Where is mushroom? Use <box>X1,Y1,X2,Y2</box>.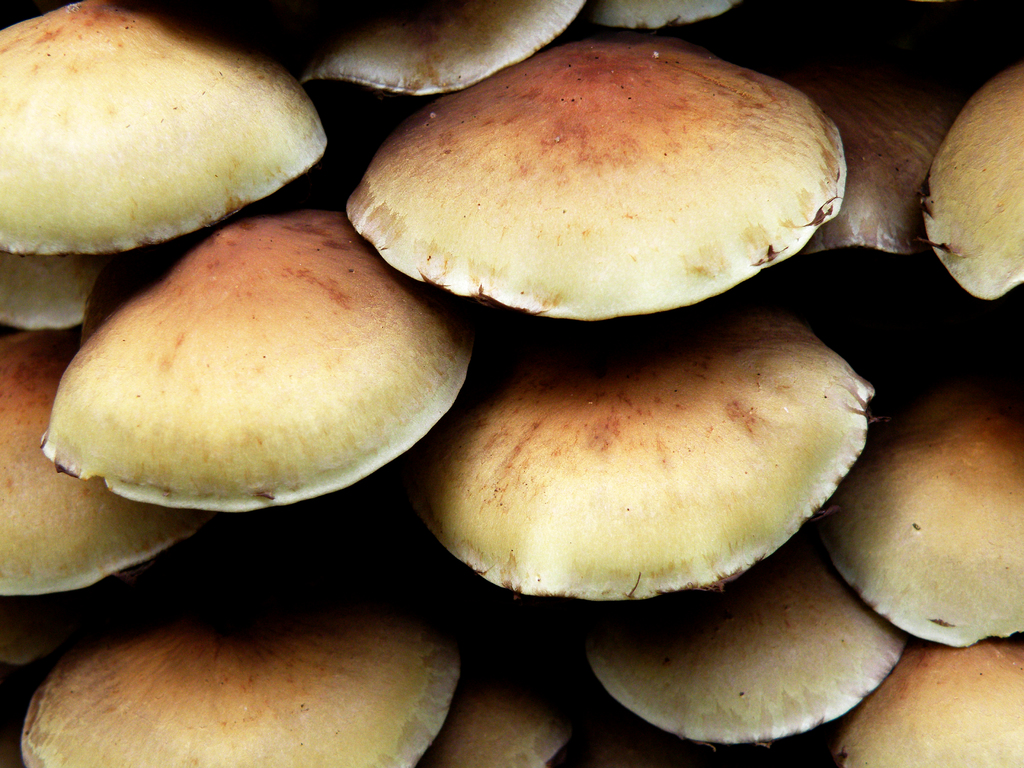
<box>6,327,202,605</box>.
